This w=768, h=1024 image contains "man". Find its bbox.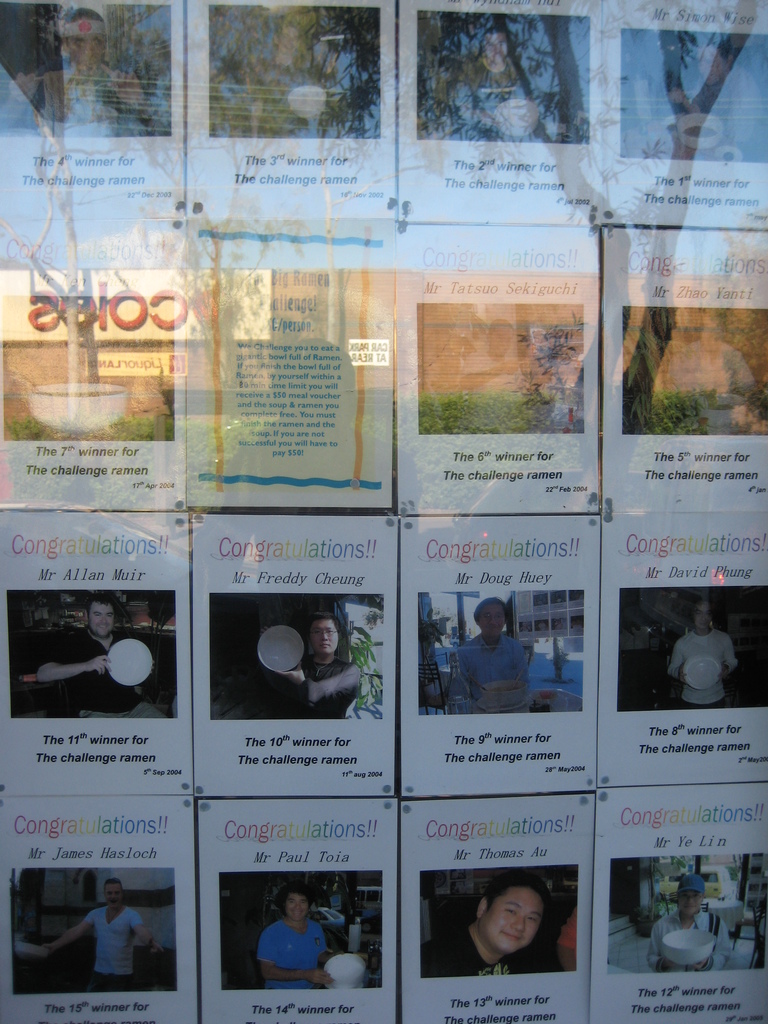
<region>256, 888, 336, 991</region>.
